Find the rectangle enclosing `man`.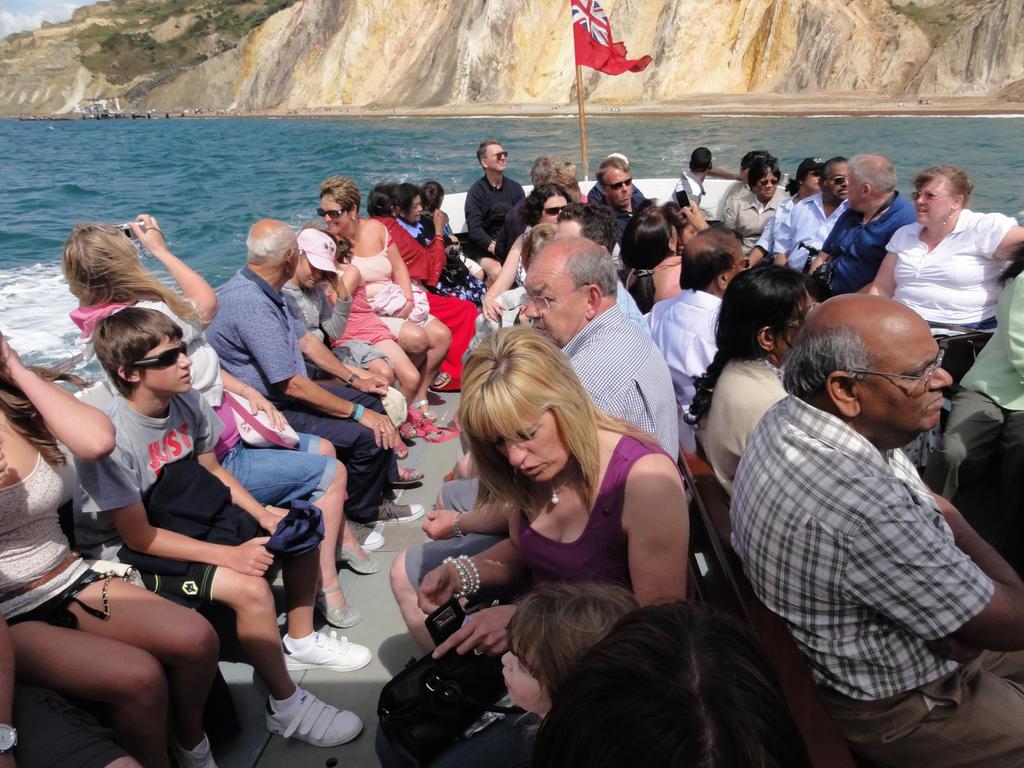
[792,155,849,268].
